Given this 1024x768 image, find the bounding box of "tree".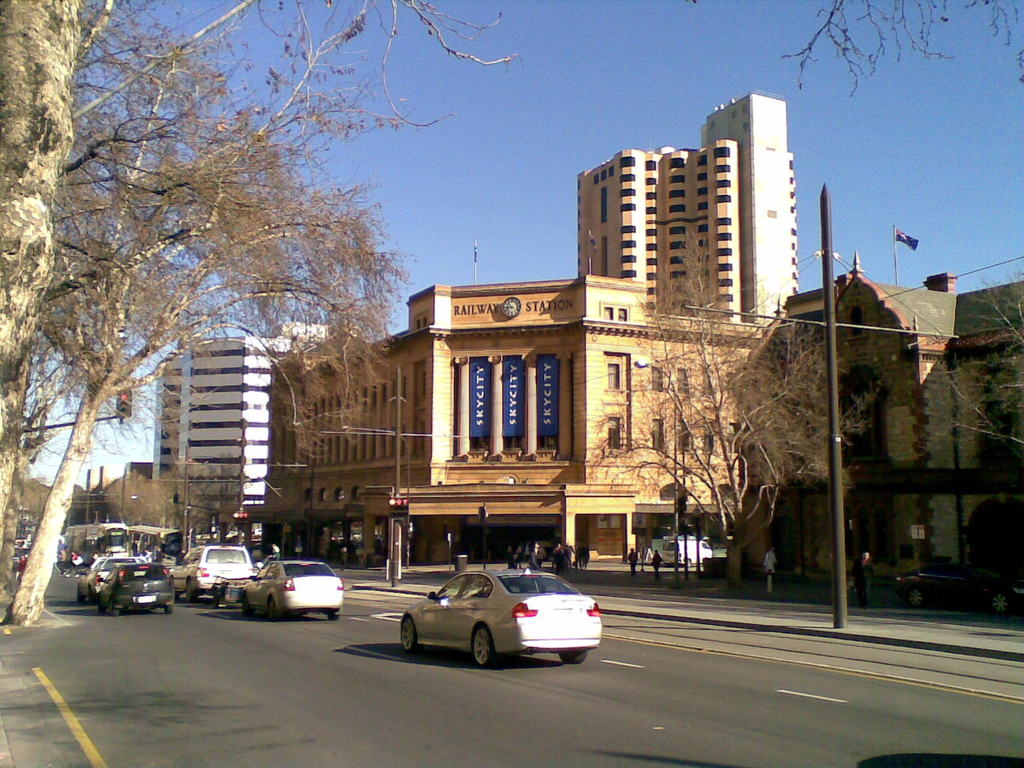
bbox(783, 0, 1023, 93).
